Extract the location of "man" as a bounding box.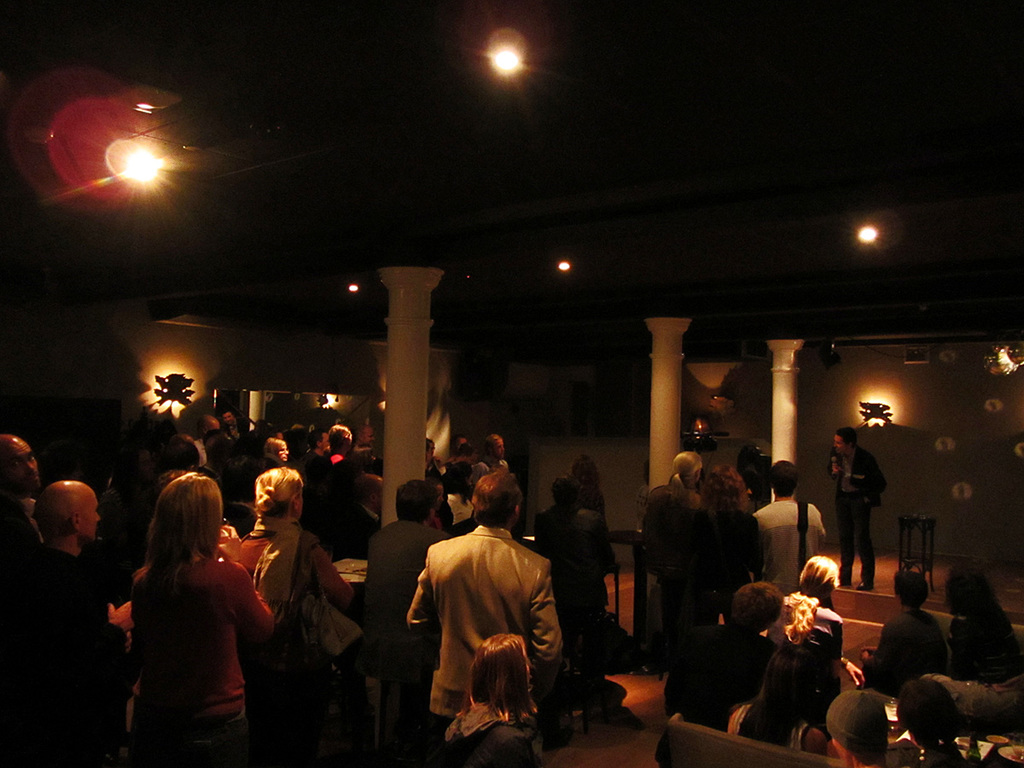
{"x1": 0, "y1": 436, "x2": 44, "y2": 578}.
